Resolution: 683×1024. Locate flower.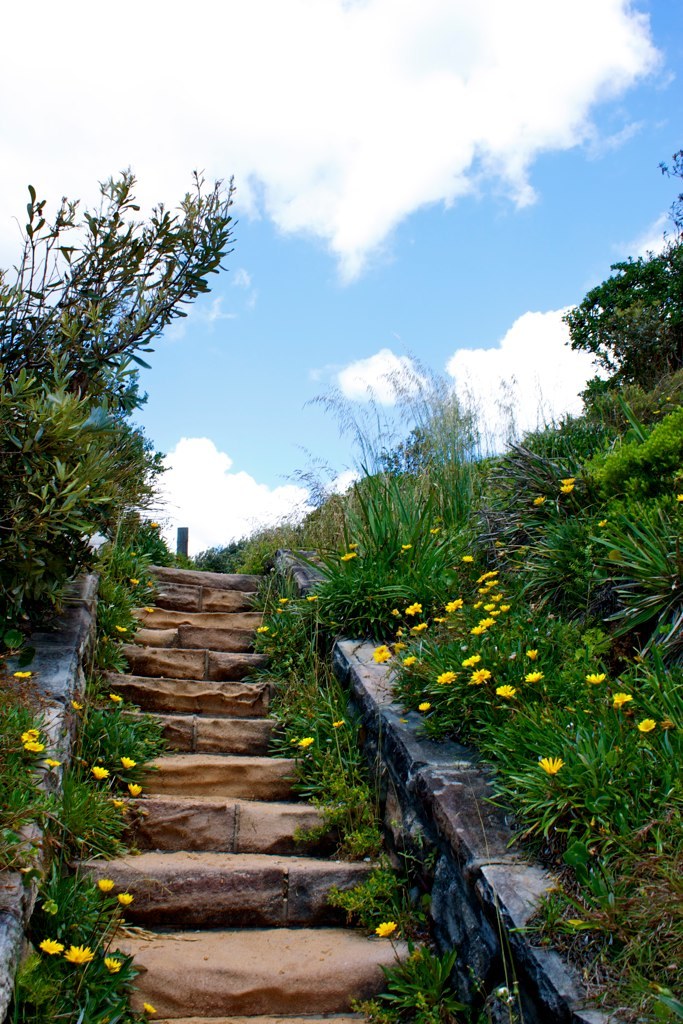
[left=117, top=891, right=131, bottom=905].
